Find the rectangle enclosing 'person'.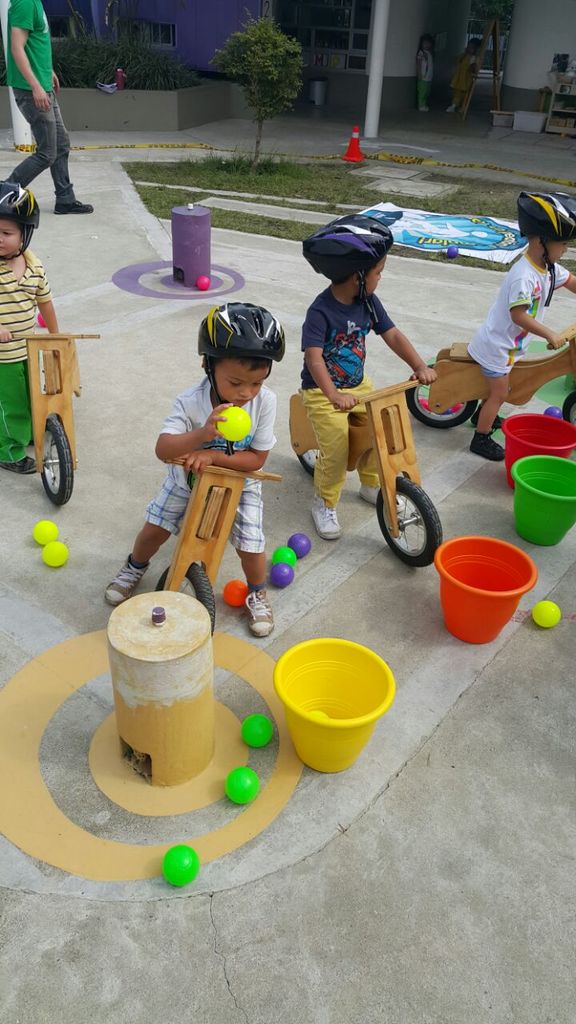
x1=446 y1=37 x2=482 y2=113.
